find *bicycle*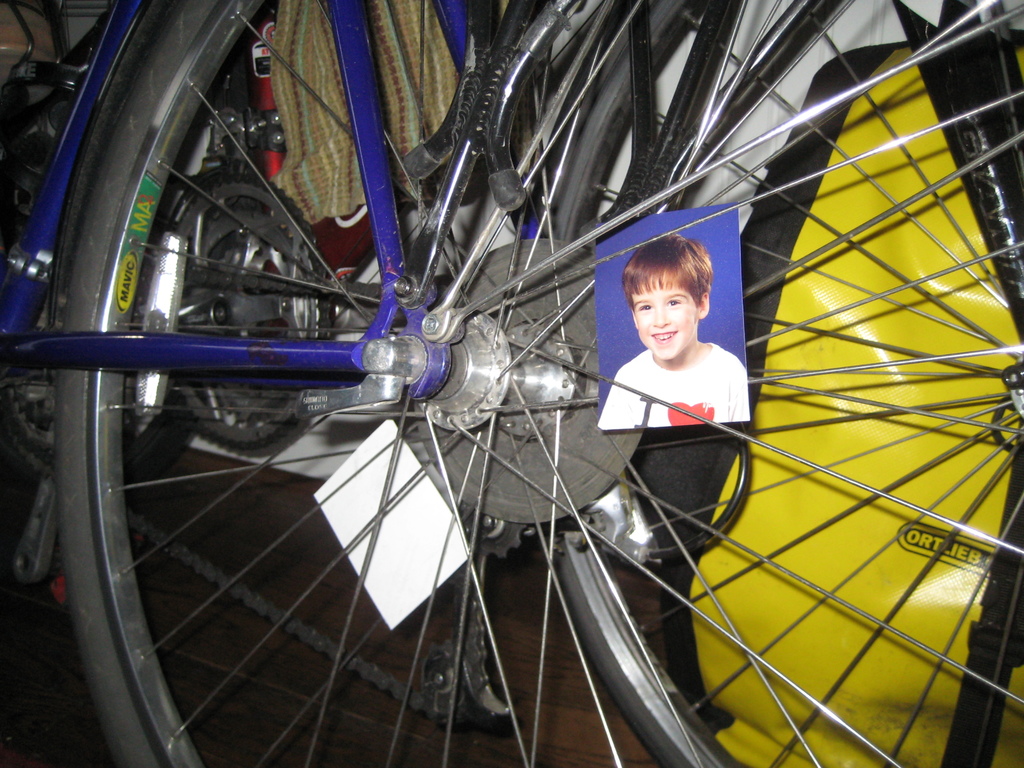
[x1=0, y1=0, x2=1023, y2=767]
